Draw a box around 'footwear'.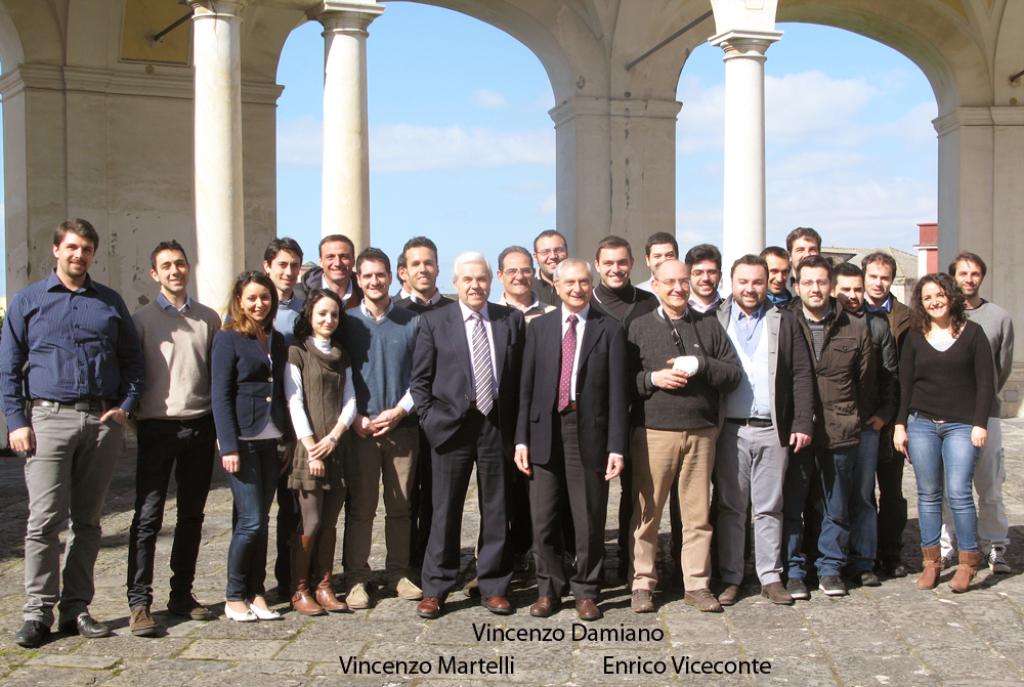
x1=415, y1=598, x2=445, y2=617.
